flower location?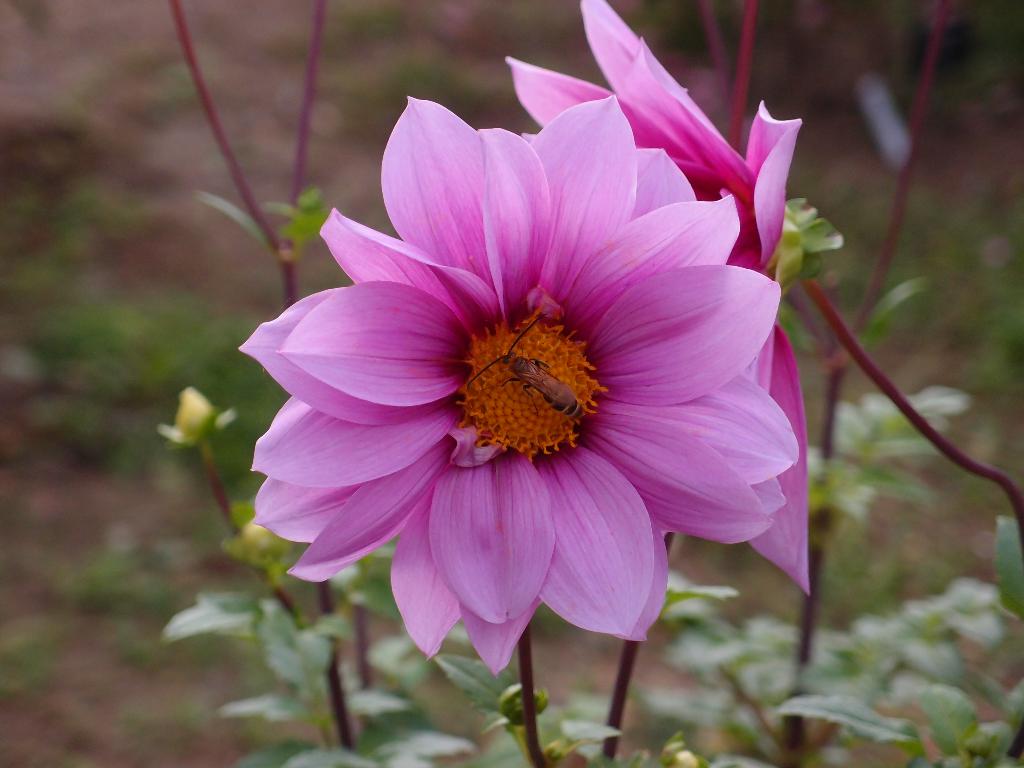
rect(255, 98, 792, 672)
